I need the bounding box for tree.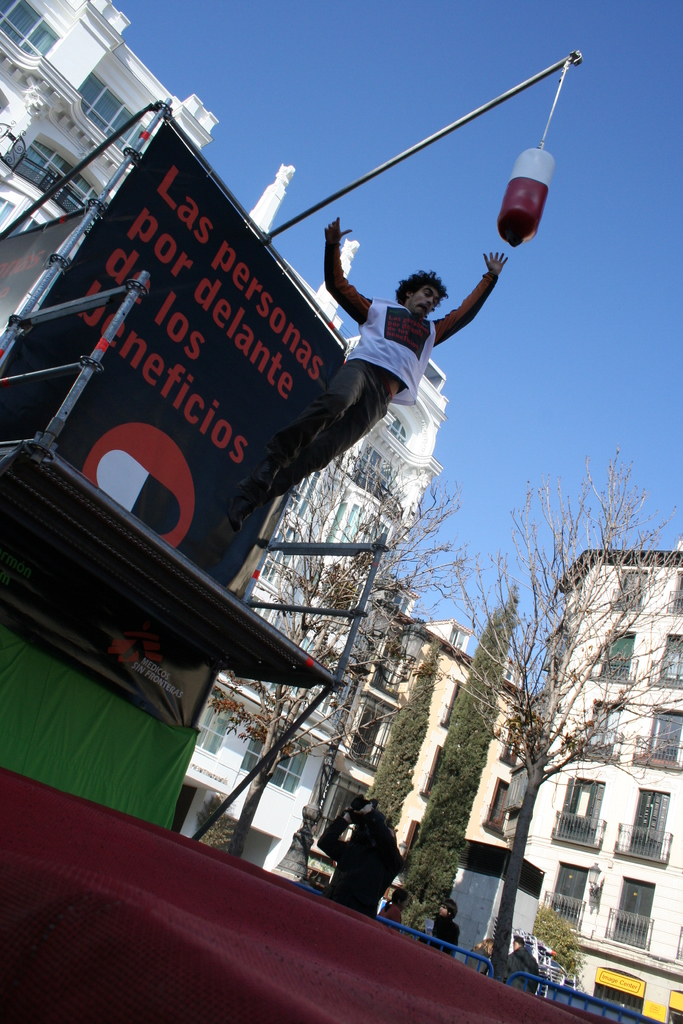
Here it is: x1=422, y1=444, x2=682, y2=982.
